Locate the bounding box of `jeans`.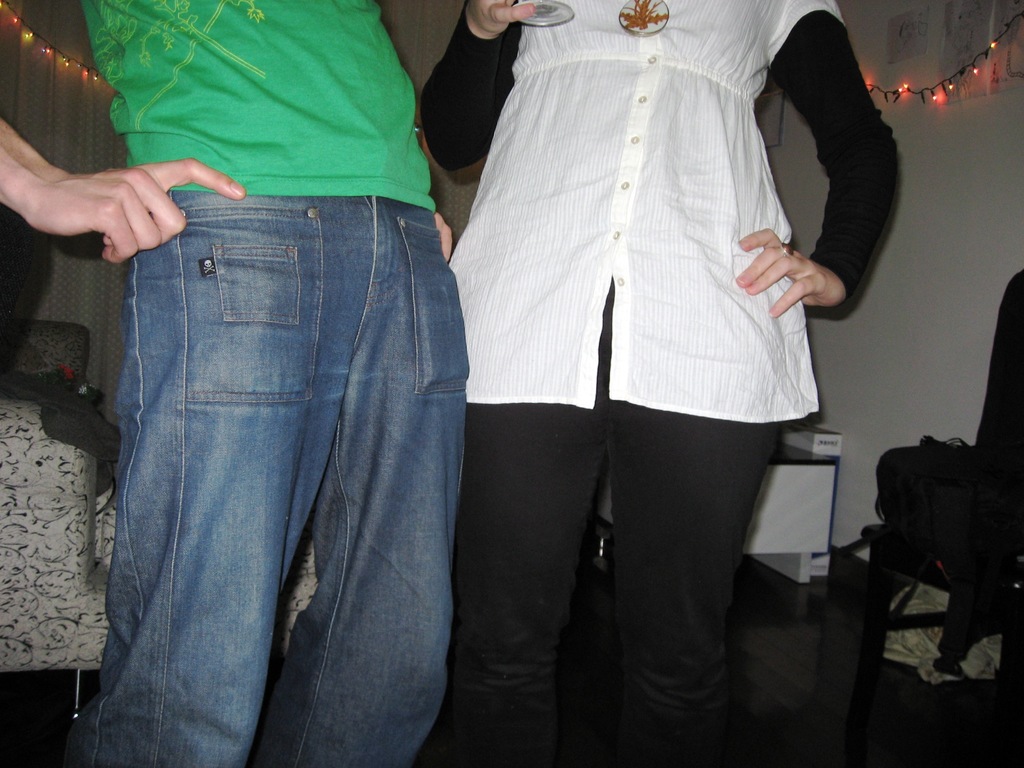
Bounding box: 99, 190, 469, 767.
